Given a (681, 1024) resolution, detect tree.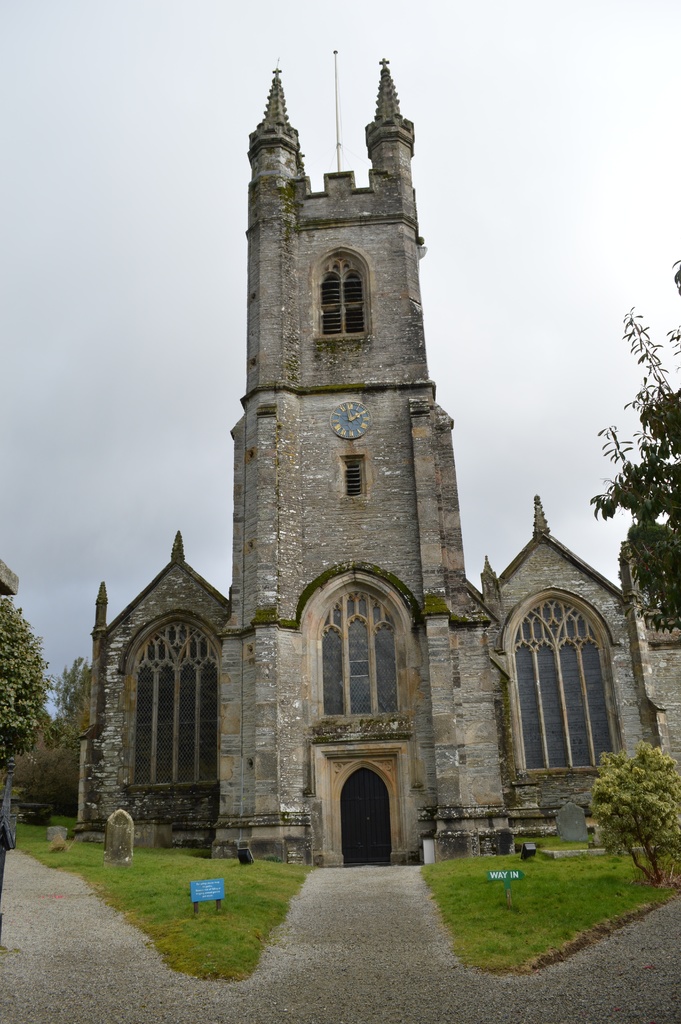
BBox(56, 653, 98, 814).
